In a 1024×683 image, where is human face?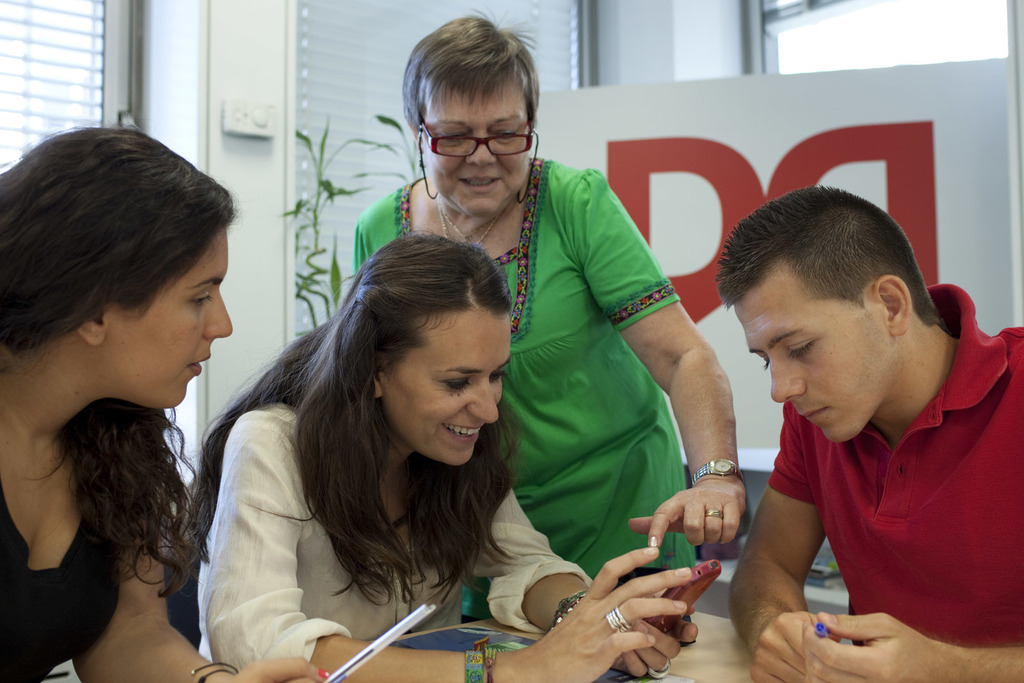
locate(385, 321, 506, 474).
